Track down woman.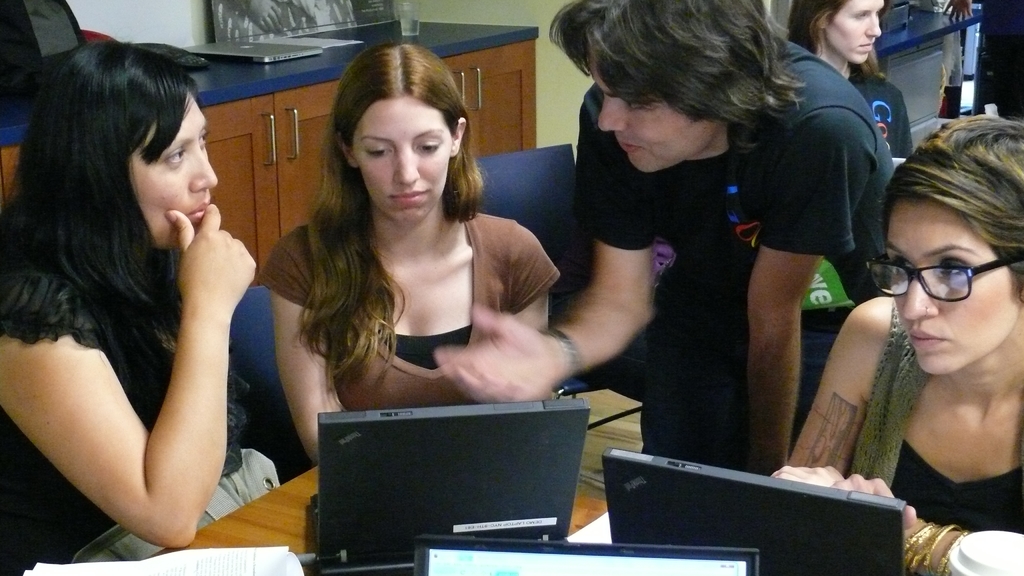
Tracked to {"x1": 261, "y1": 38, "x2": 561, "y2": 466}.
